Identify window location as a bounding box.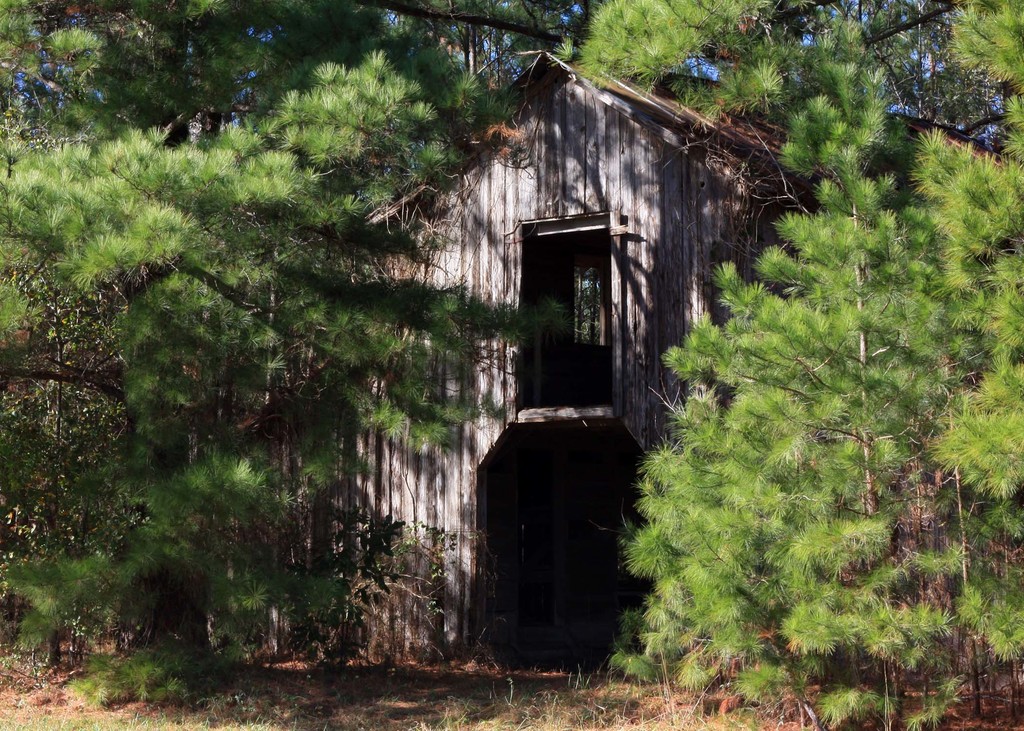
[x1=518, y1=190, x2=634, y2=412].
